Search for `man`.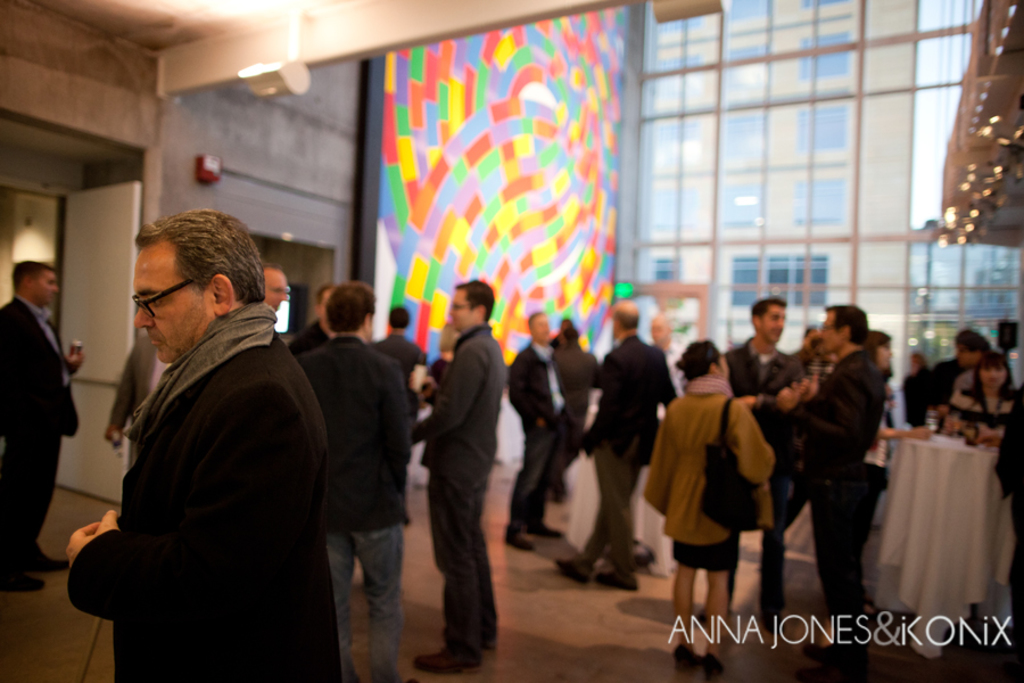
Found at [369,305,433,364].
